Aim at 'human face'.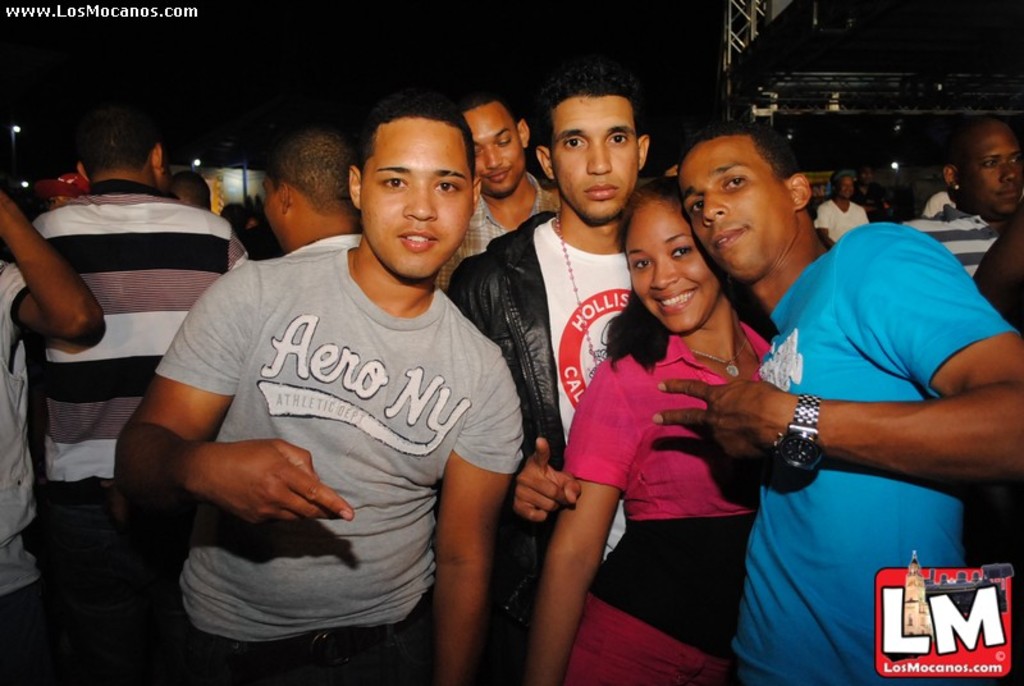
Aimed at Rect(836, 174, 856, 202).
